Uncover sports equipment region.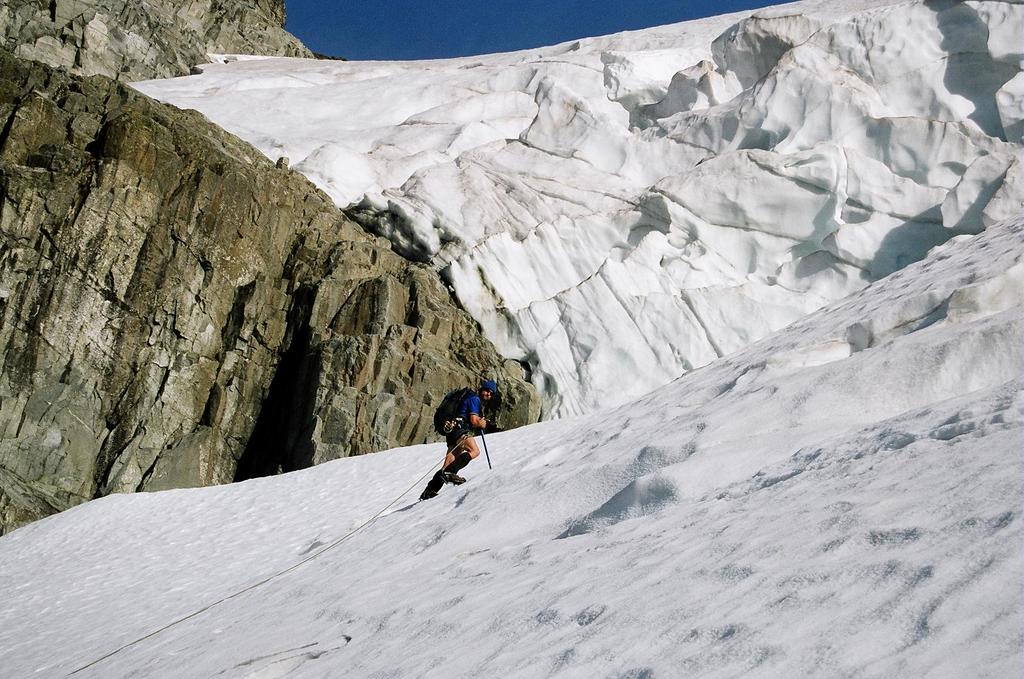
Uncovered: x1=438 y1=471 x2=466 y2=486.
